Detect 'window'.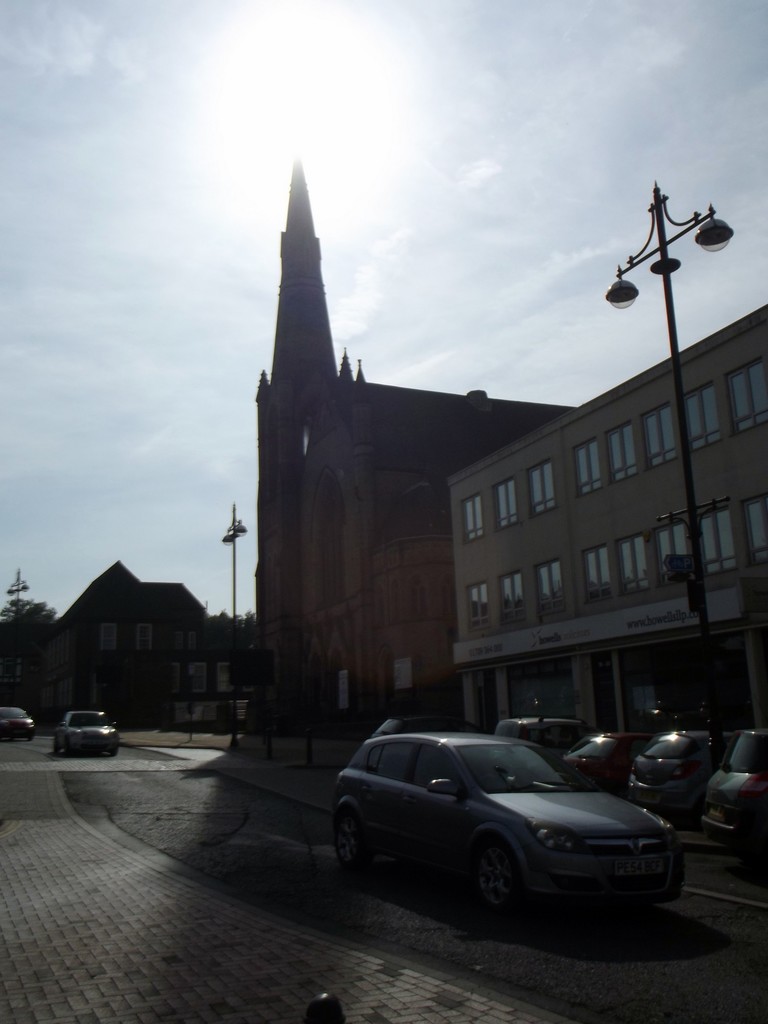
Detected at crop(530, 545, 568, 619).
